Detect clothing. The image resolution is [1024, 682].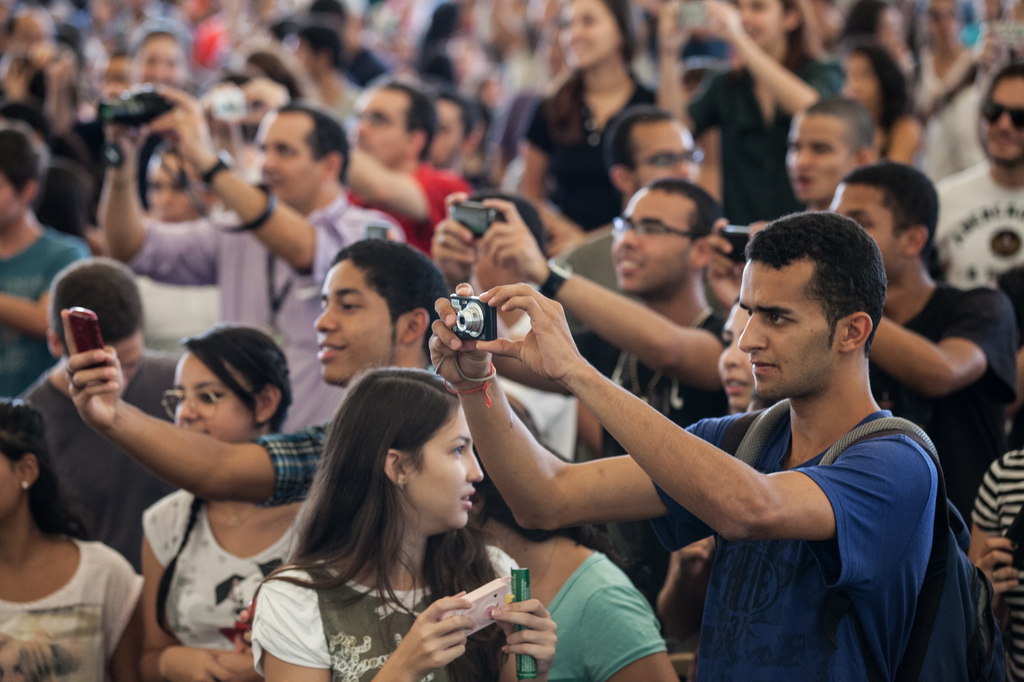
{"left": 0, "top": 540, "right": 147, "bottom": 681}.
